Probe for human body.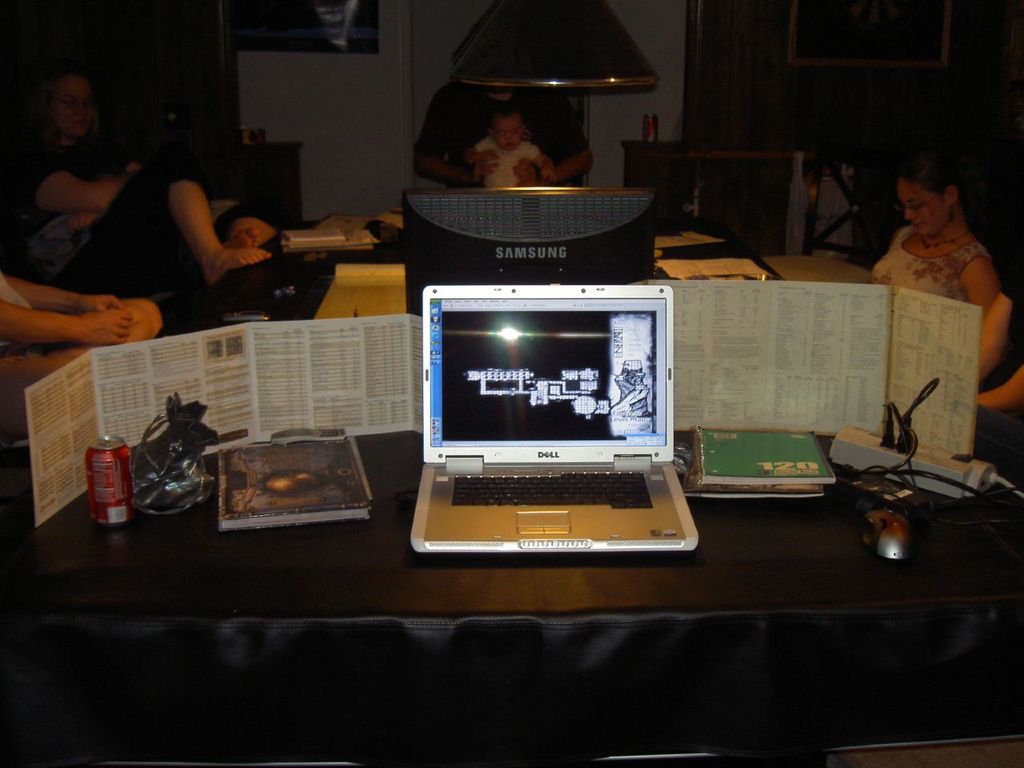
Probe result: box=[418, 88, 589, 184].
